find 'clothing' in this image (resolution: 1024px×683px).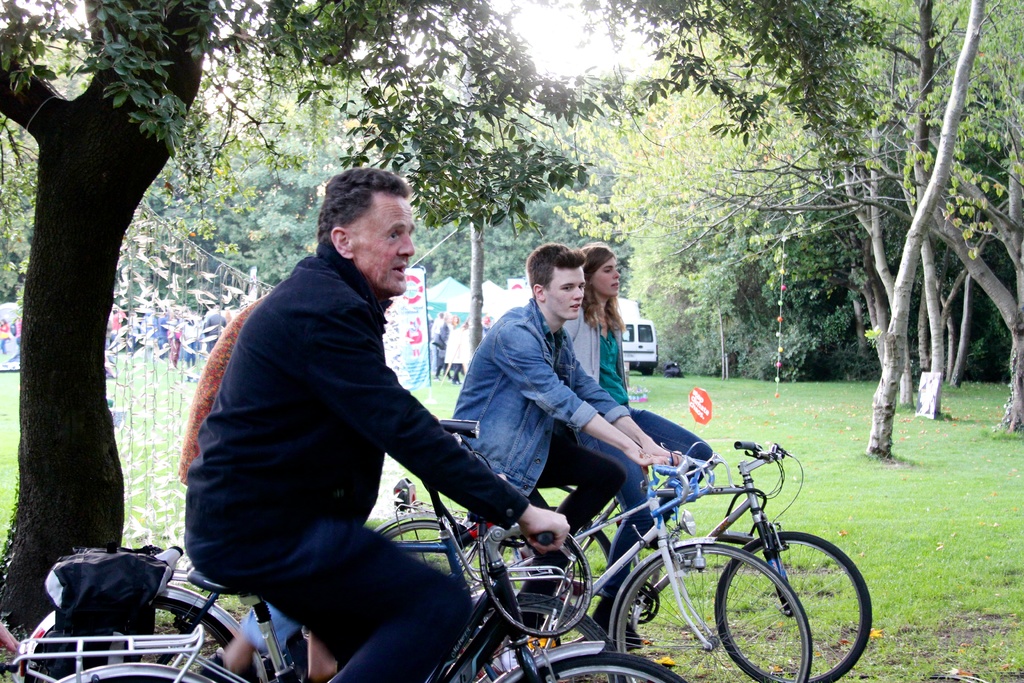
Rect(168, 219, 545, 682).
